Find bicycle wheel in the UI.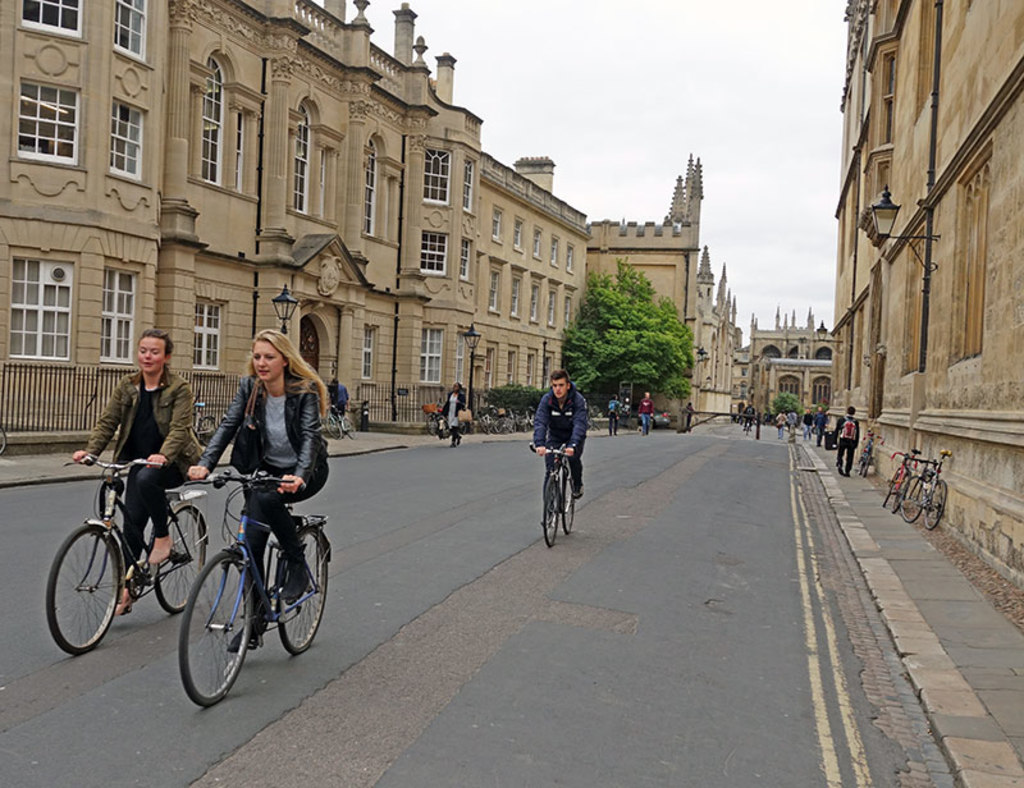
UI element at box=[883, 469, 900, 507].
